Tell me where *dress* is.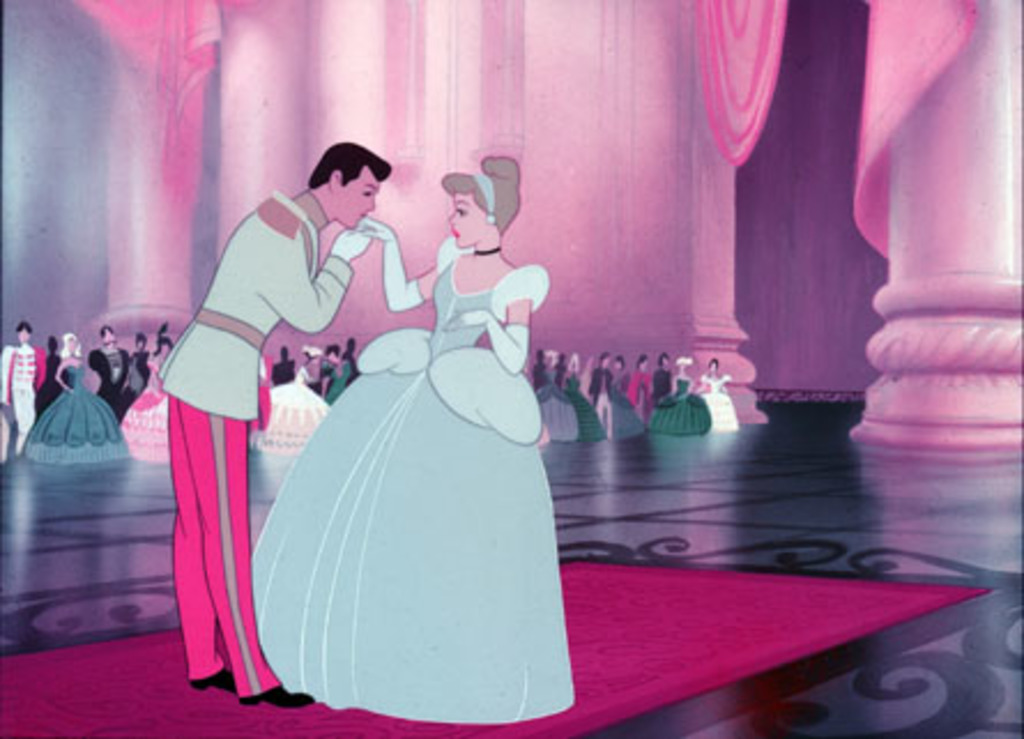
*dress* is at locate(255, 166, 598, 738).
